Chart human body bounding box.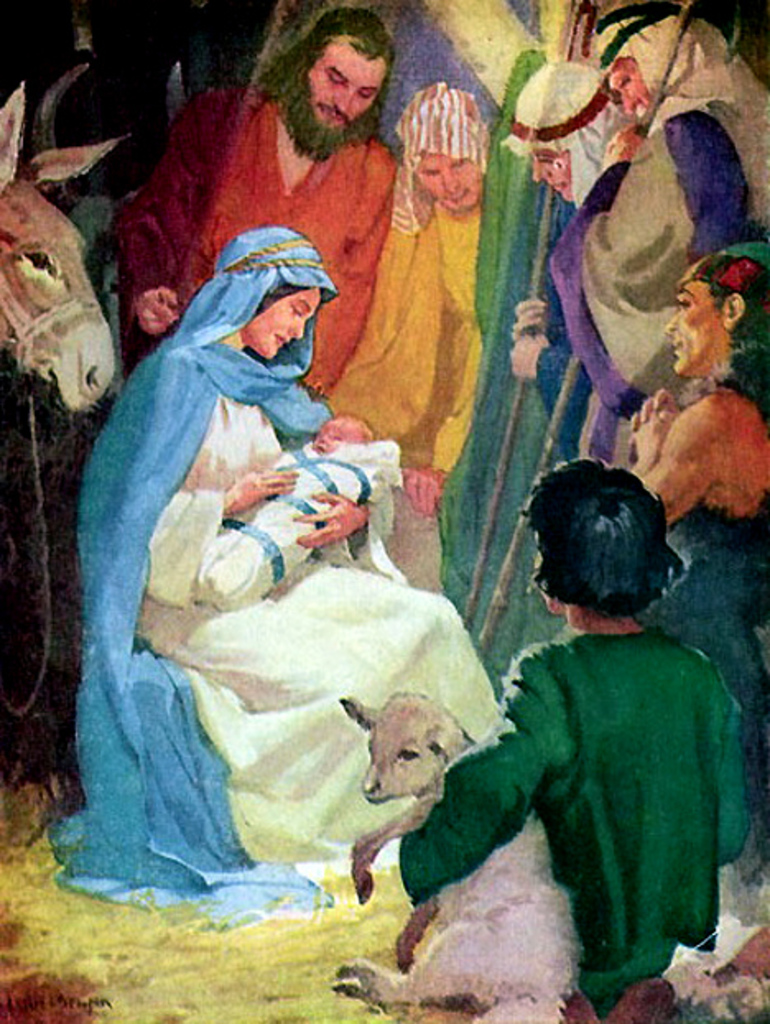
Charted: 625/249/768/899.
